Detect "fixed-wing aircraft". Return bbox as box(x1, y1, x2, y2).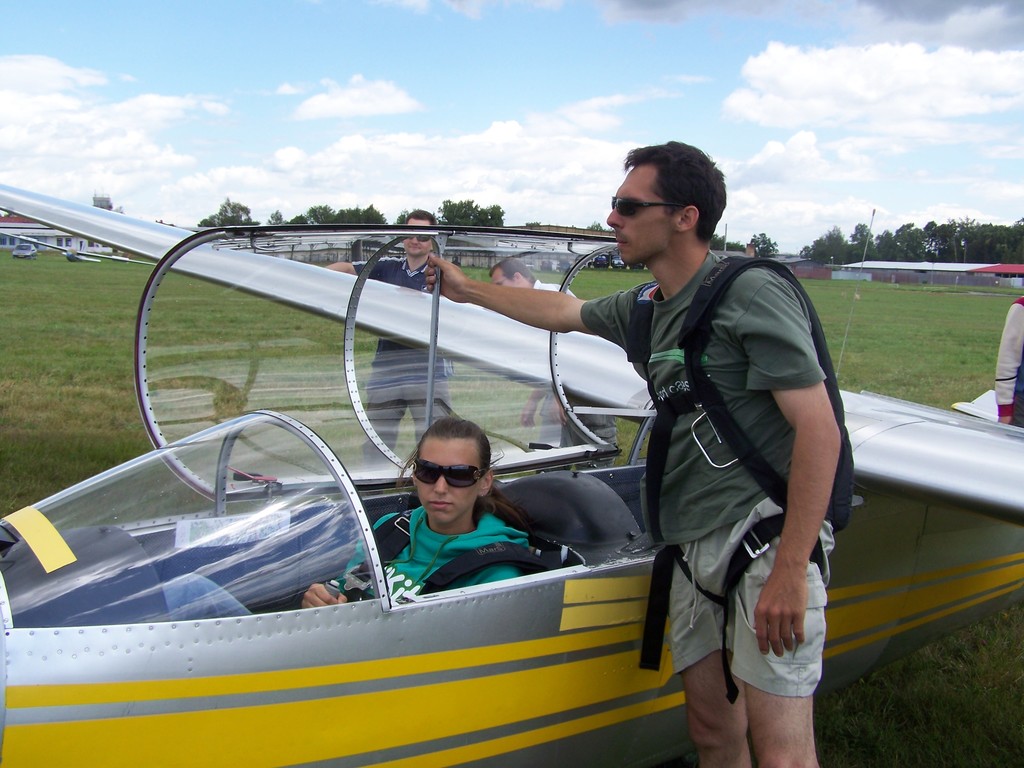
box(0, 176, 1023, 767).
